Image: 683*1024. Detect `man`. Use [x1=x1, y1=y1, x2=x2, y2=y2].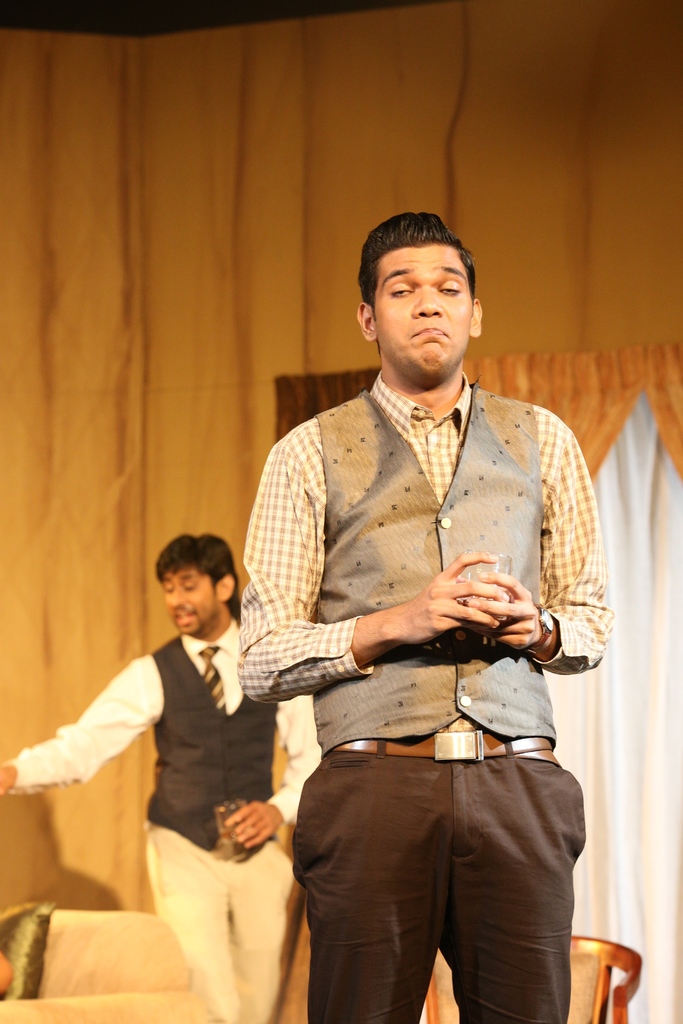
[x1=228, y1=197, x2=620, y2=977].
